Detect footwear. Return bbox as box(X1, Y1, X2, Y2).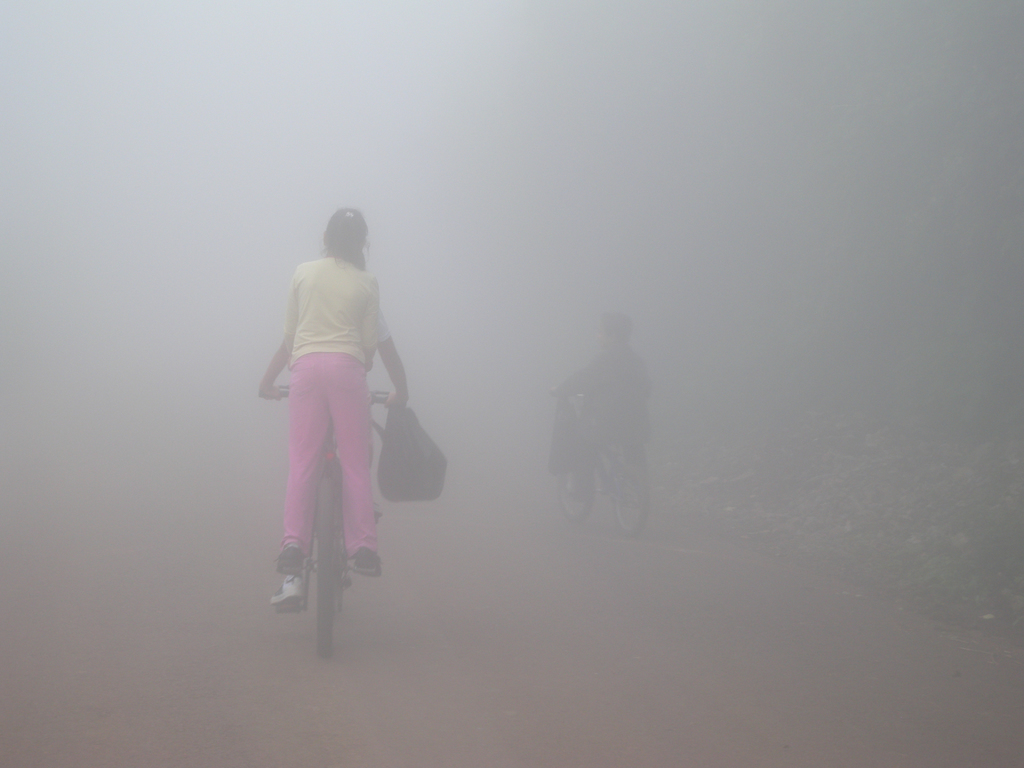
box(266, 577, 305, 607).
